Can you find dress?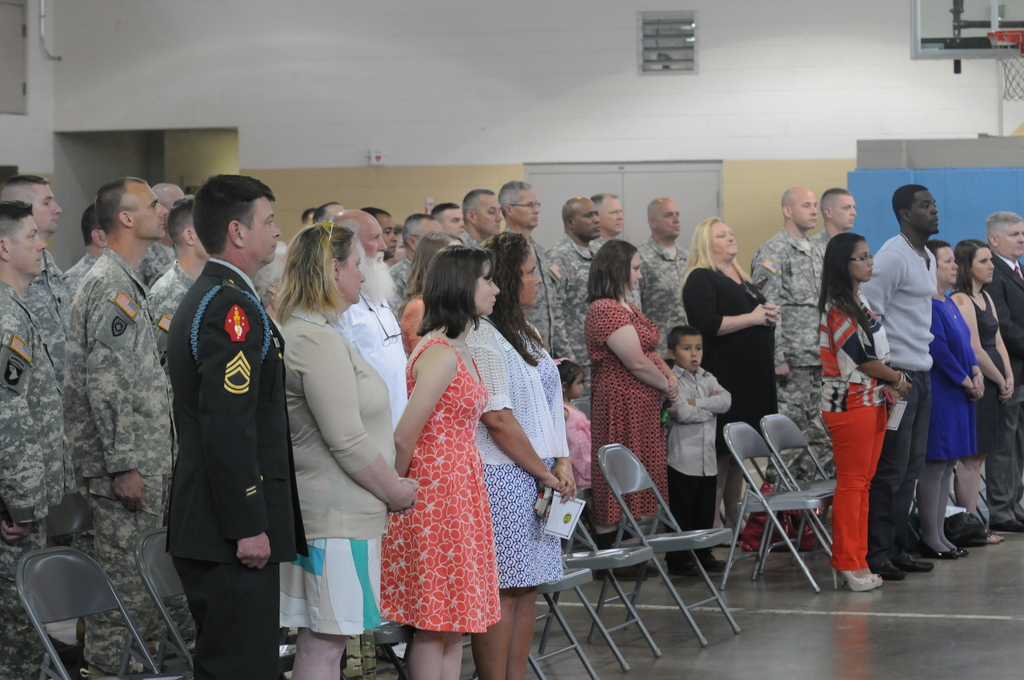
Yes, bounding box: select_region(483, 330, 567, 595).
